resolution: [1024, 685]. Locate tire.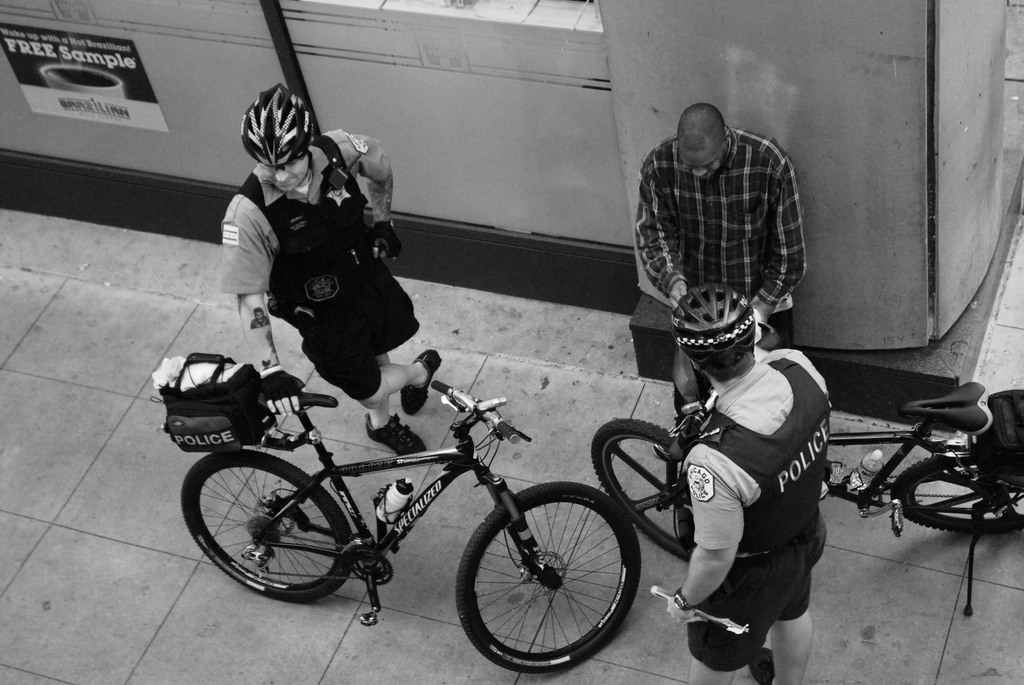
box=[456, 480, 643, 675].
